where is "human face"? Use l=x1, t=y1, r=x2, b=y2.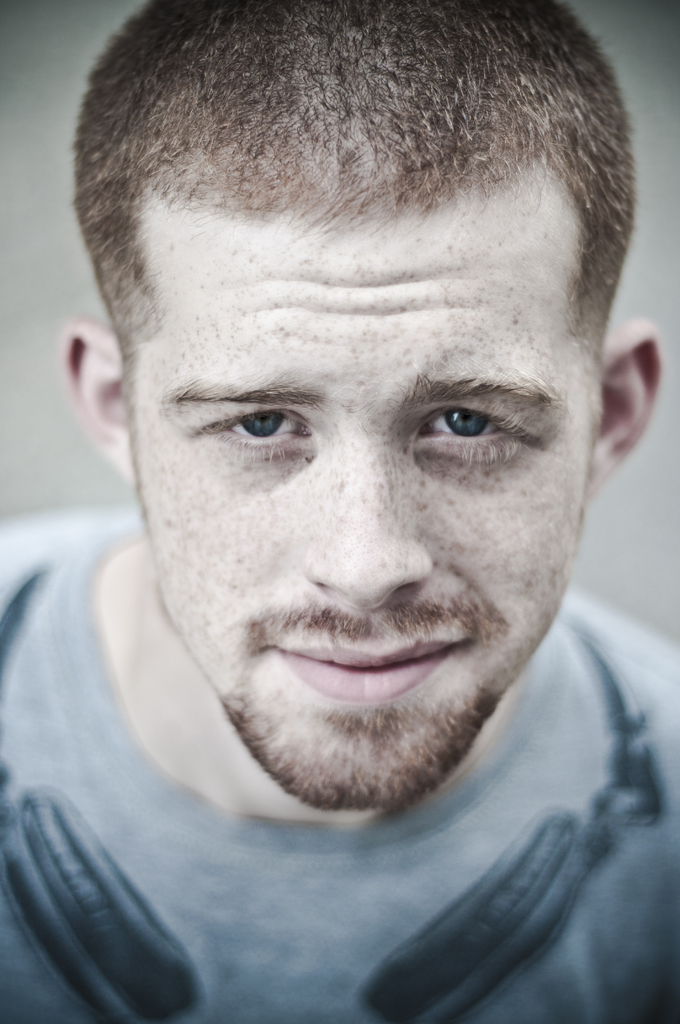
l=127, t=216, r=593, b=813.
